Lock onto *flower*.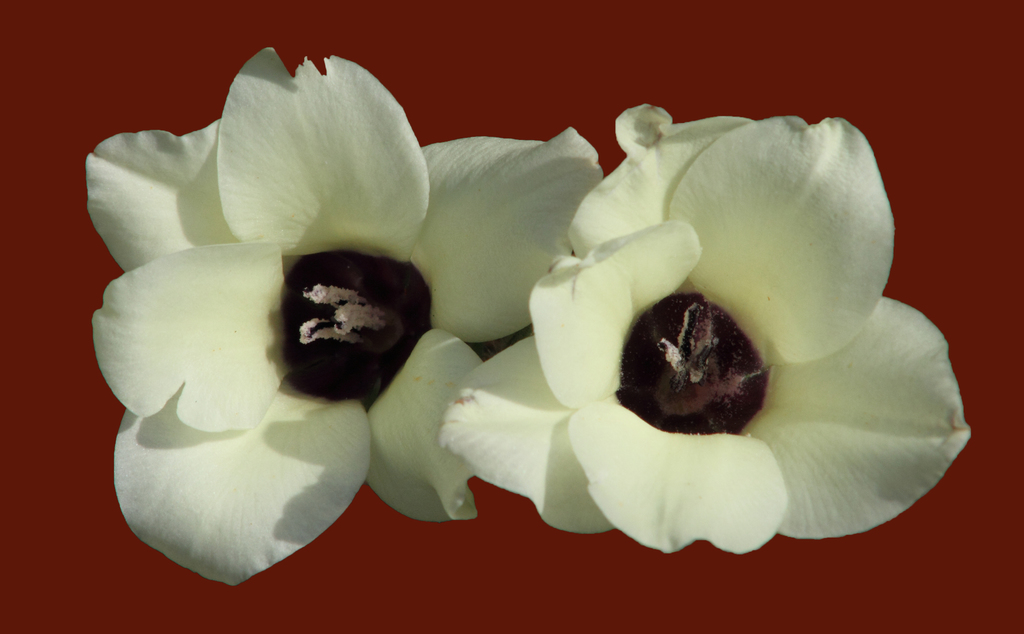
Locked: bbox(47, 100, 1008, 570).
